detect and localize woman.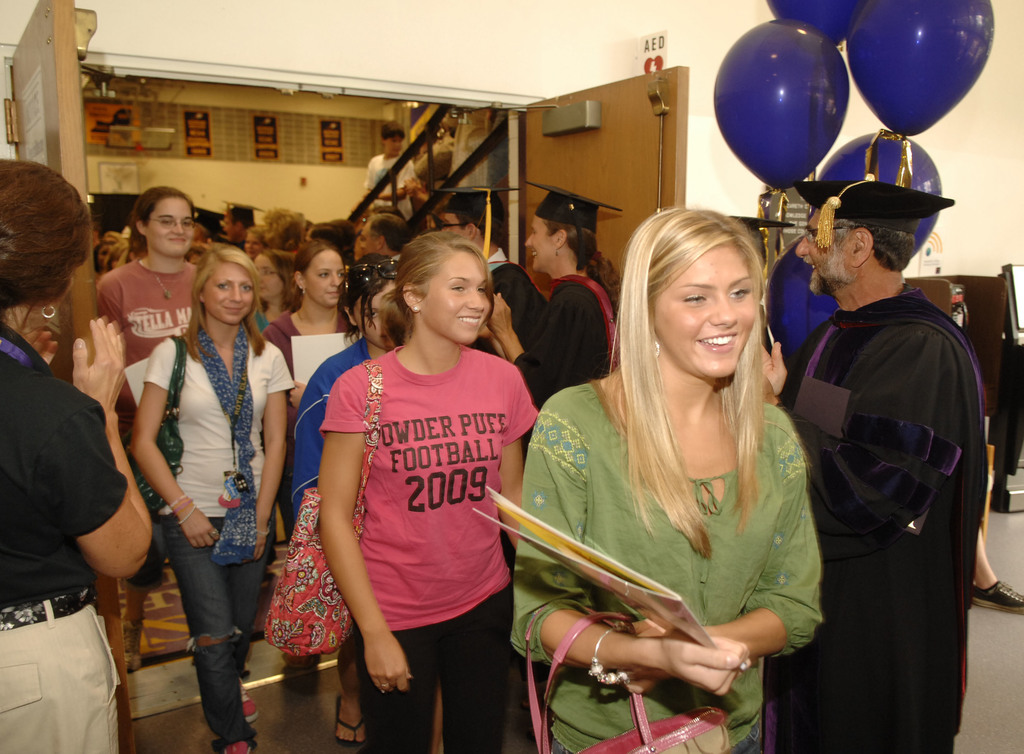
Localized at BBox(291, 254, 400, 742).
